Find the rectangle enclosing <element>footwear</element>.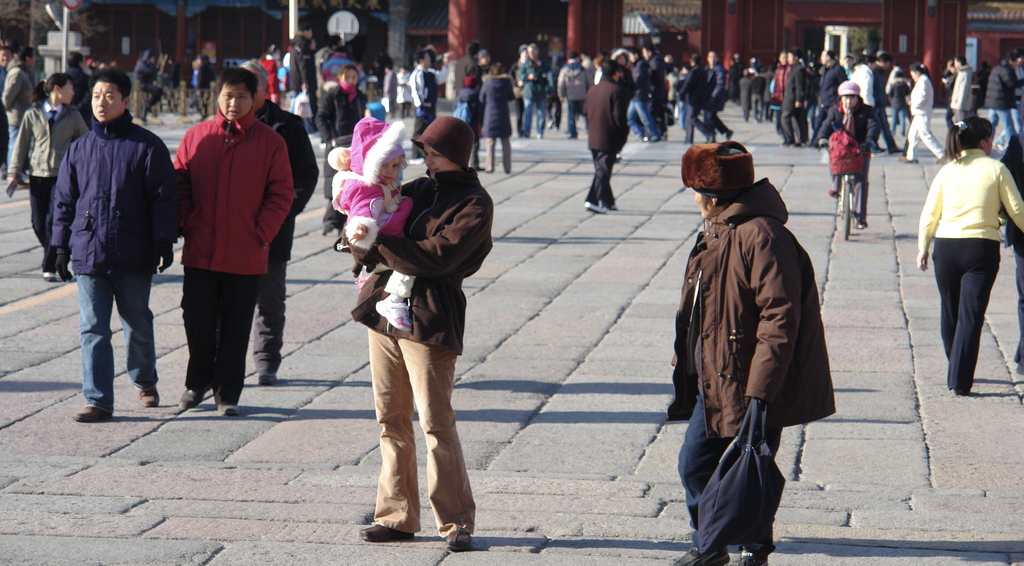
[x1=71, y1=402, x2=109, y2=419].
